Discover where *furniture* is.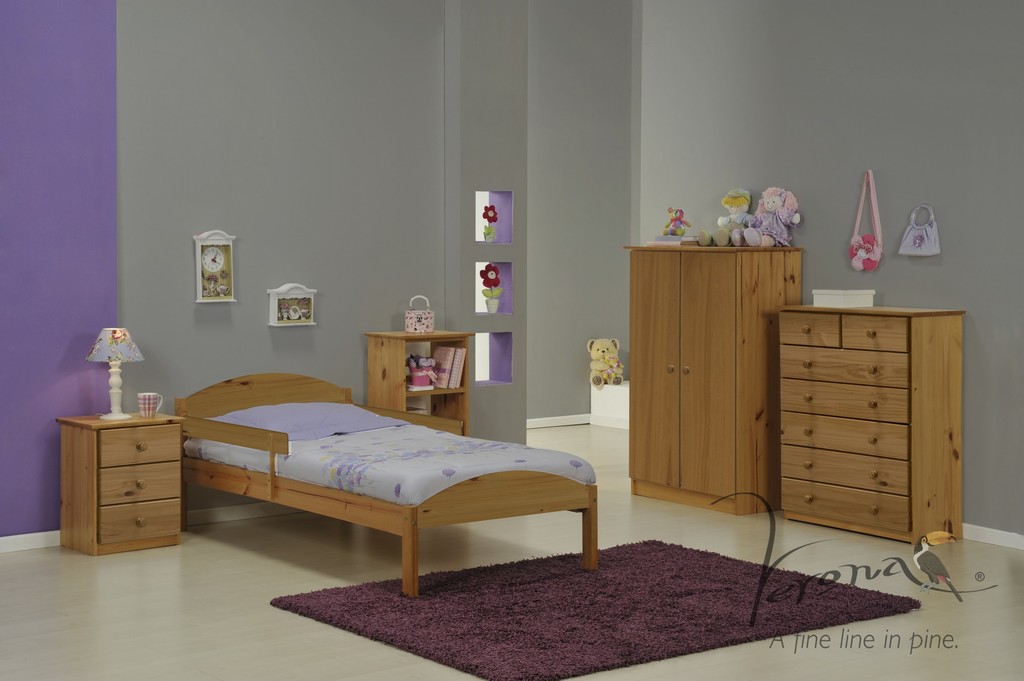
Discovered at <box>57,408,186,558</box>.
